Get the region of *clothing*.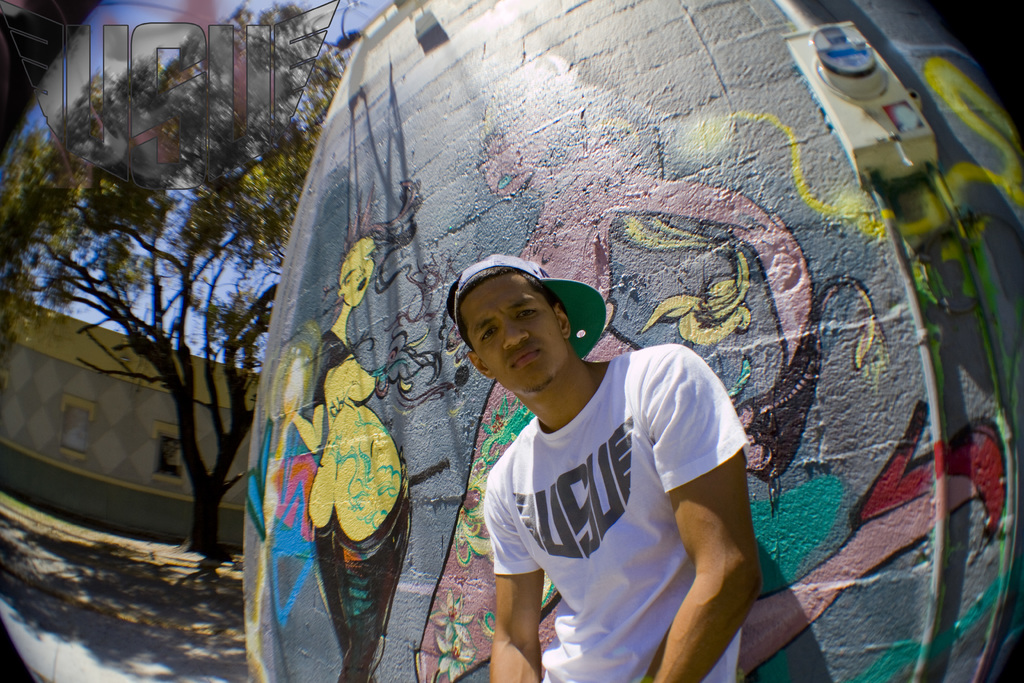
[483,345,748,682].
